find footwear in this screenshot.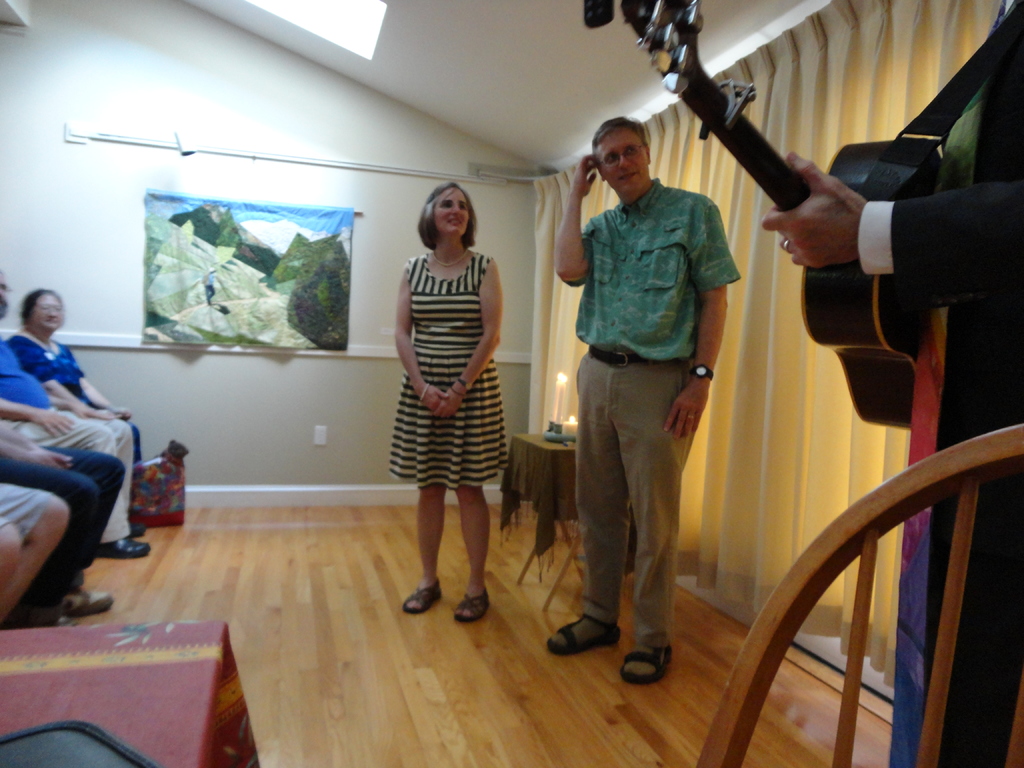
The bounding box for footwear is 62, 591, 113, 617.
